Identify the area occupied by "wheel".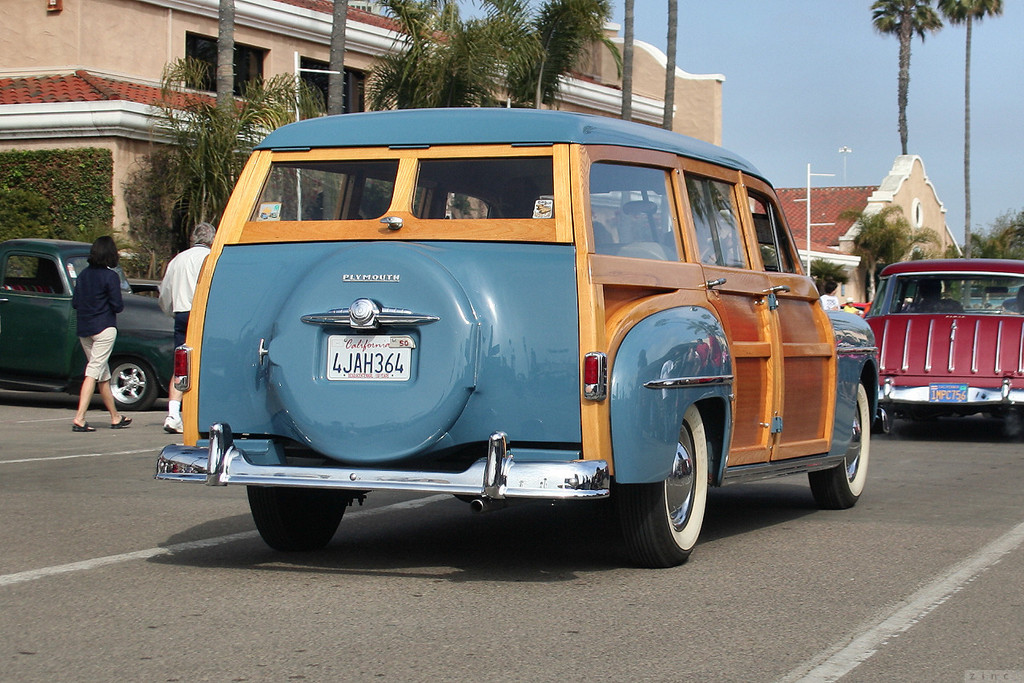
Area: 106 357 159 413.
